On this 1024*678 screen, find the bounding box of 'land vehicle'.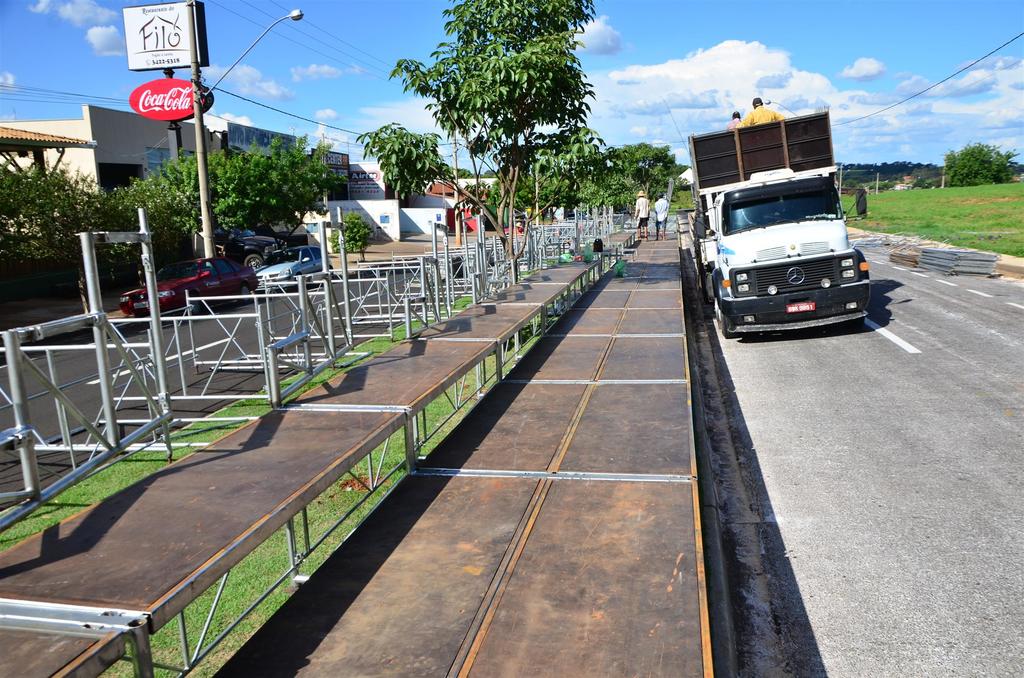
Bounding box: [126, 257, 253, 319].
